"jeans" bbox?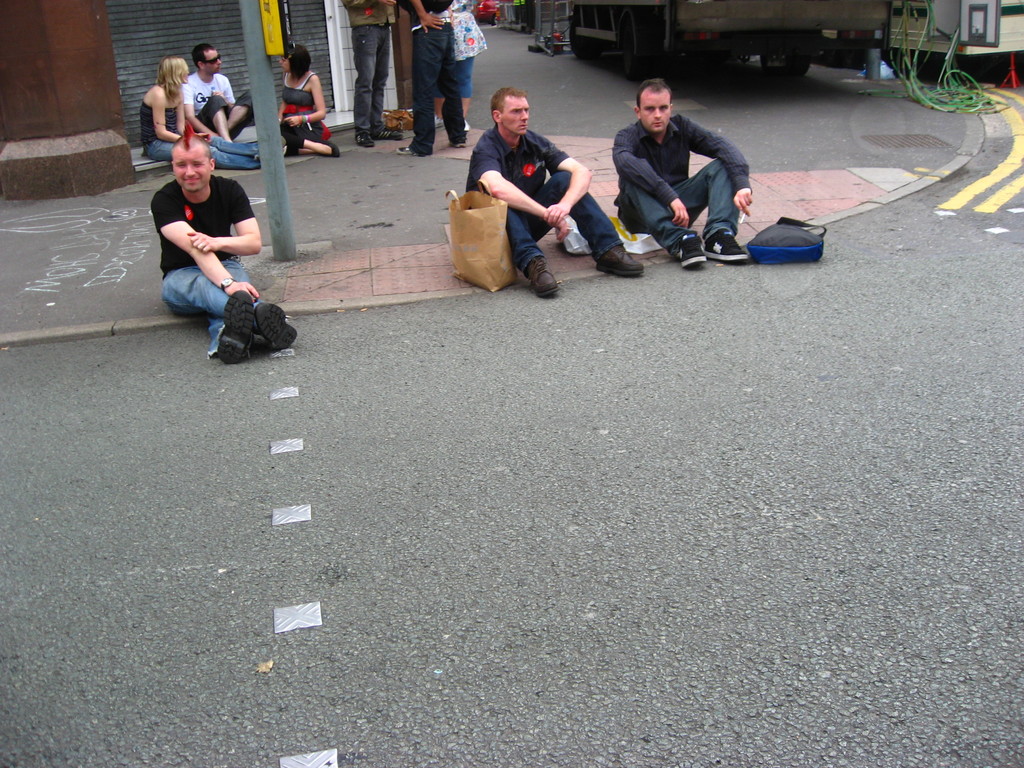
detection(342, 17, 404, 143)
